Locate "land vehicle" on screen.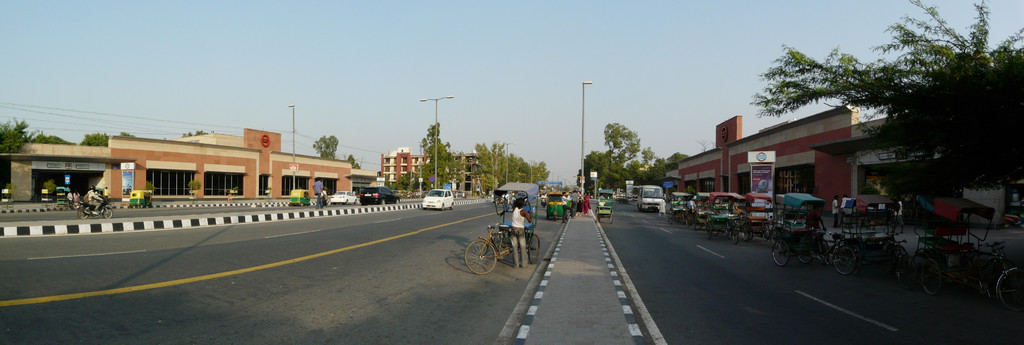
On screen at rect(548, 189, 568, 221).
